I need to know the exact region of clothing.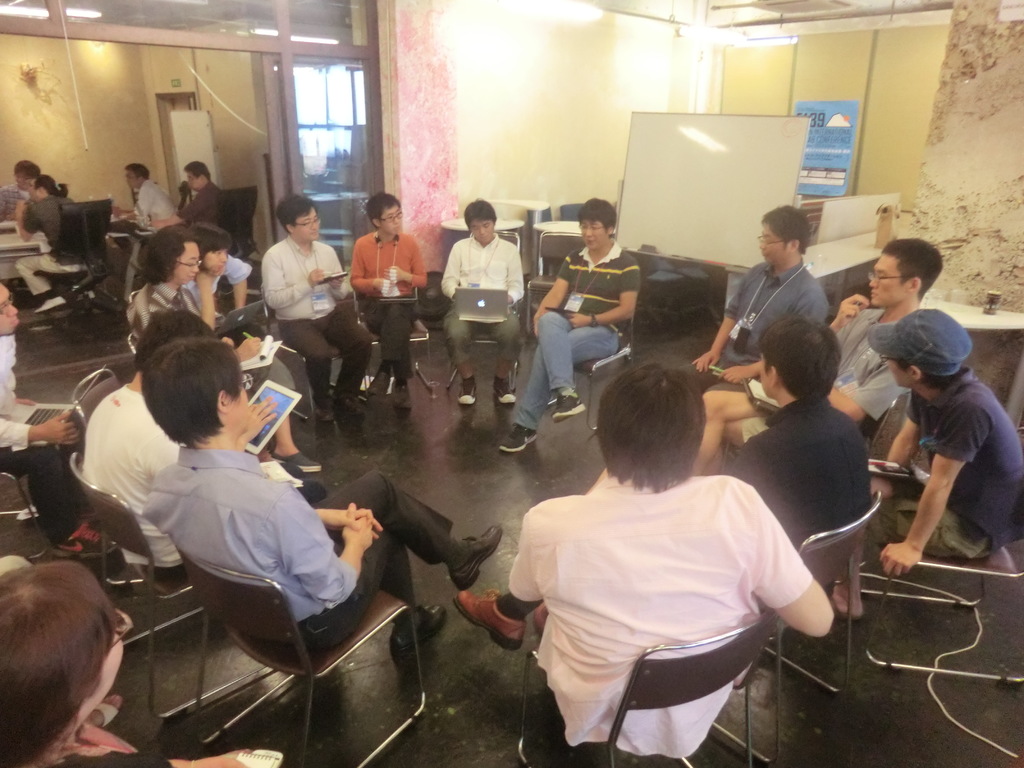
Region: Rect(0, 344, 60, 449).
